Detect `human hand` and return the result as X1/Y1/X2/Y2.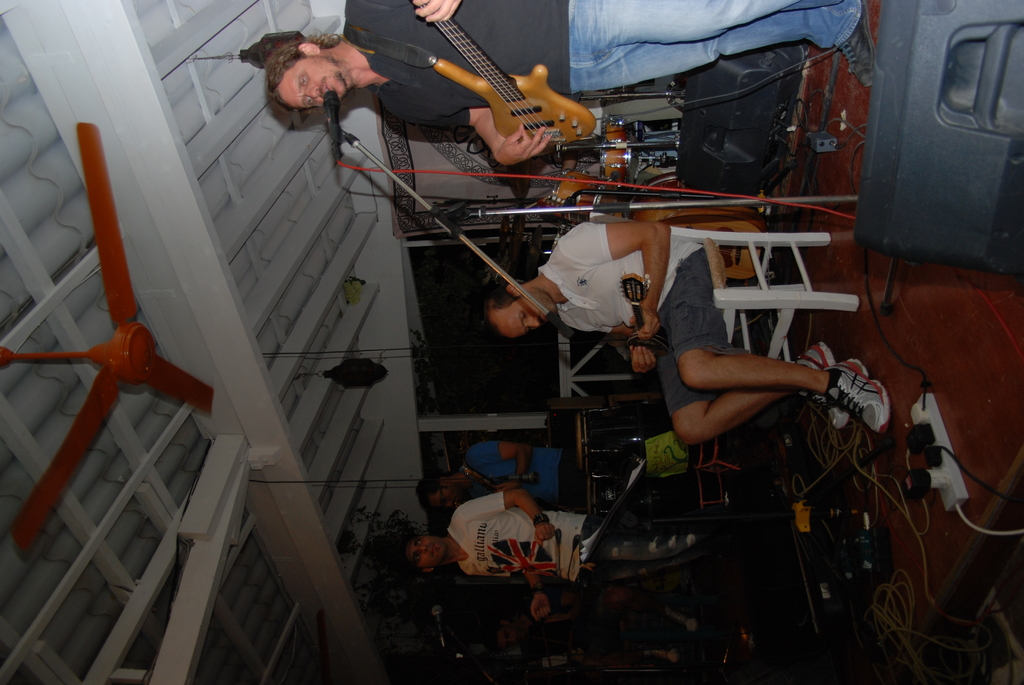
527/595/553/626.
